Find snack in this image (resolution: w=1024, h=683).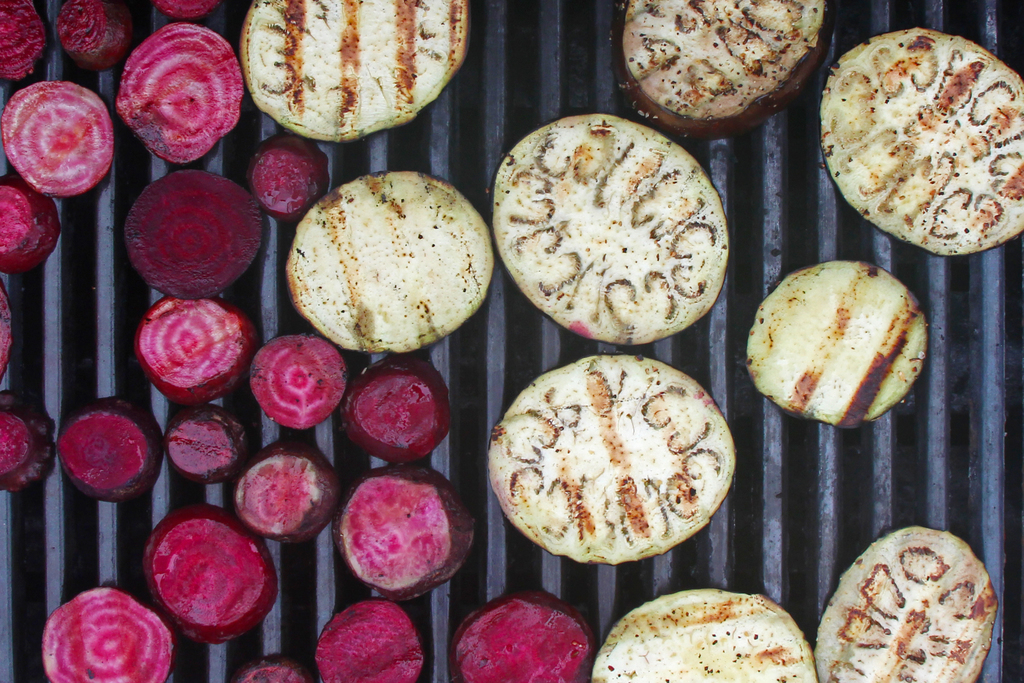
crop(813, 522, 997, 682).
